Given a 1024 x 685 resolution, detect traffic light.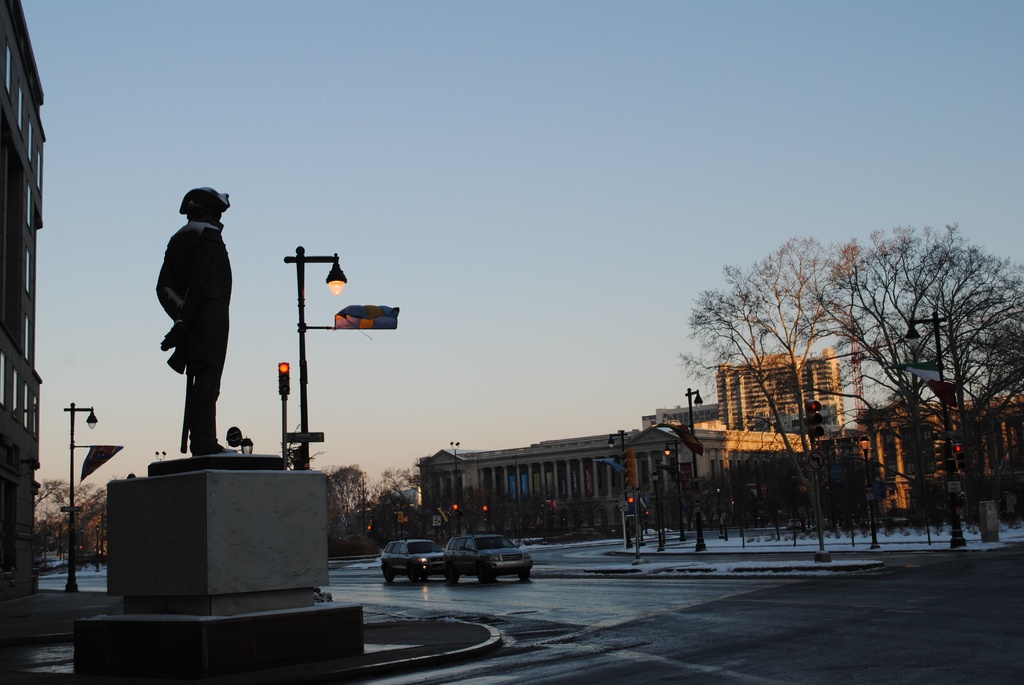
bbox(805, 400, 825, 437).
